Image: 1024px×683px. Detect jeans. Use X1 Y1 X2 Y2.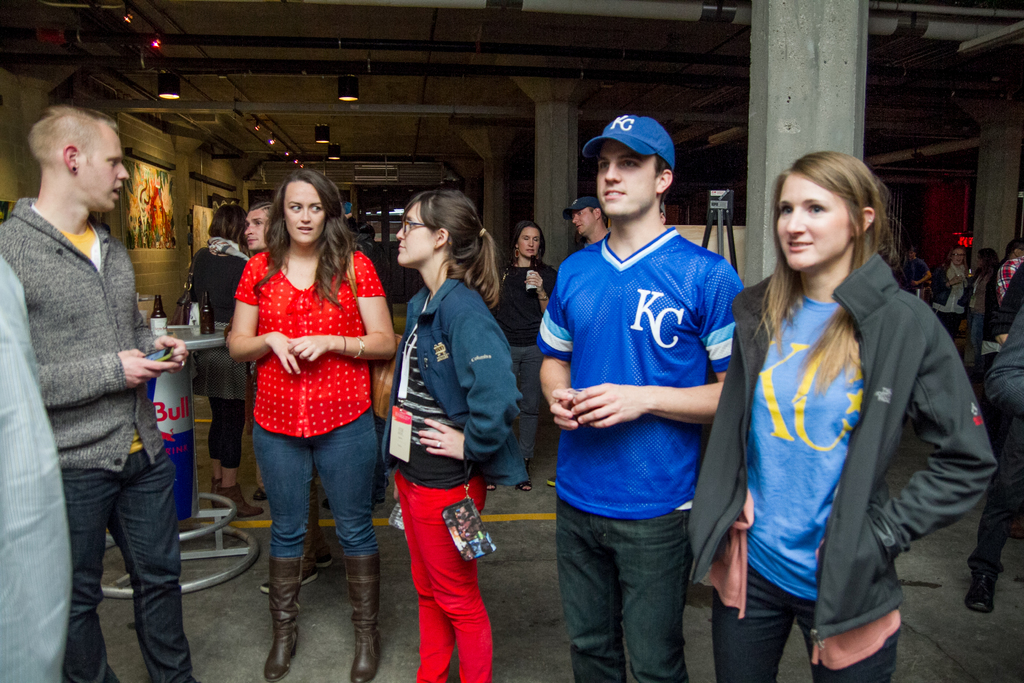
247 428 383 568.
